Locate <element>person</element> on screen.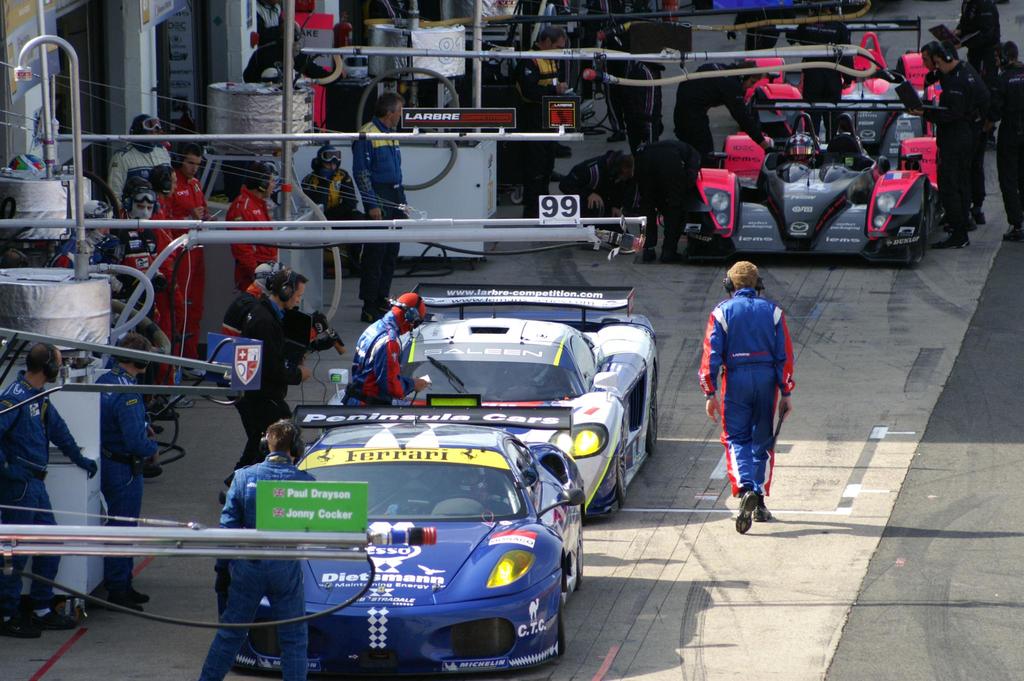
On screen at {"x1": 223, "y1": 161, "x2": 282, "y2": 292}.
